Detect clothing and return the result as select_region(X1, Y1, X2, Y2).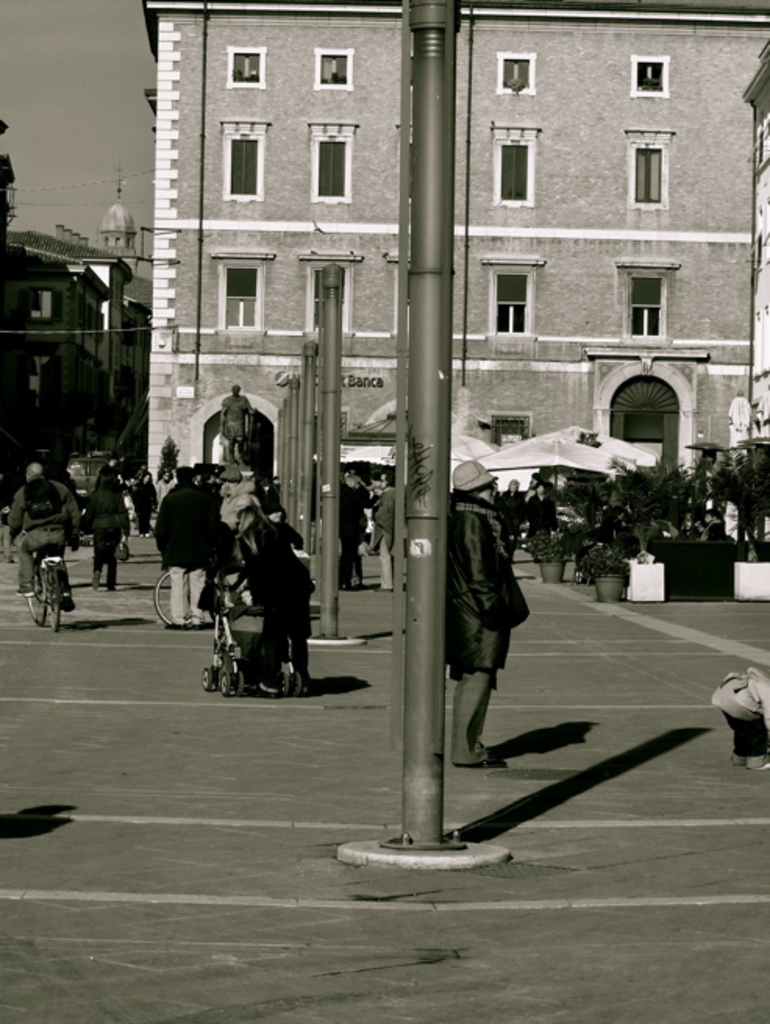
select_region(447, 490, 551, 743).
